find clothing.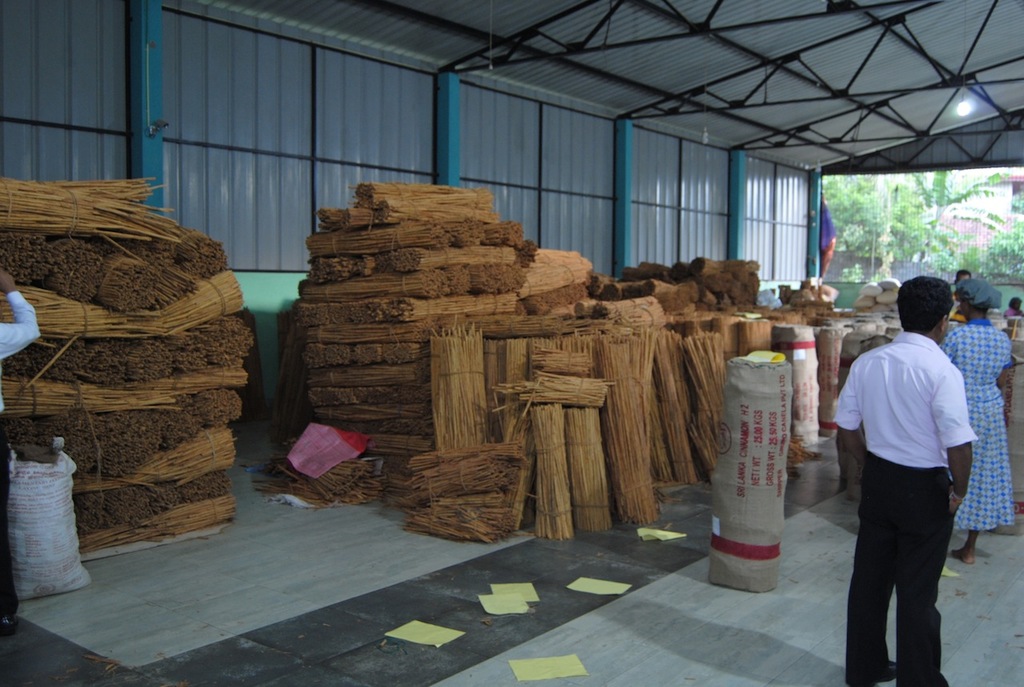
1000, 314, 1018, 476.
